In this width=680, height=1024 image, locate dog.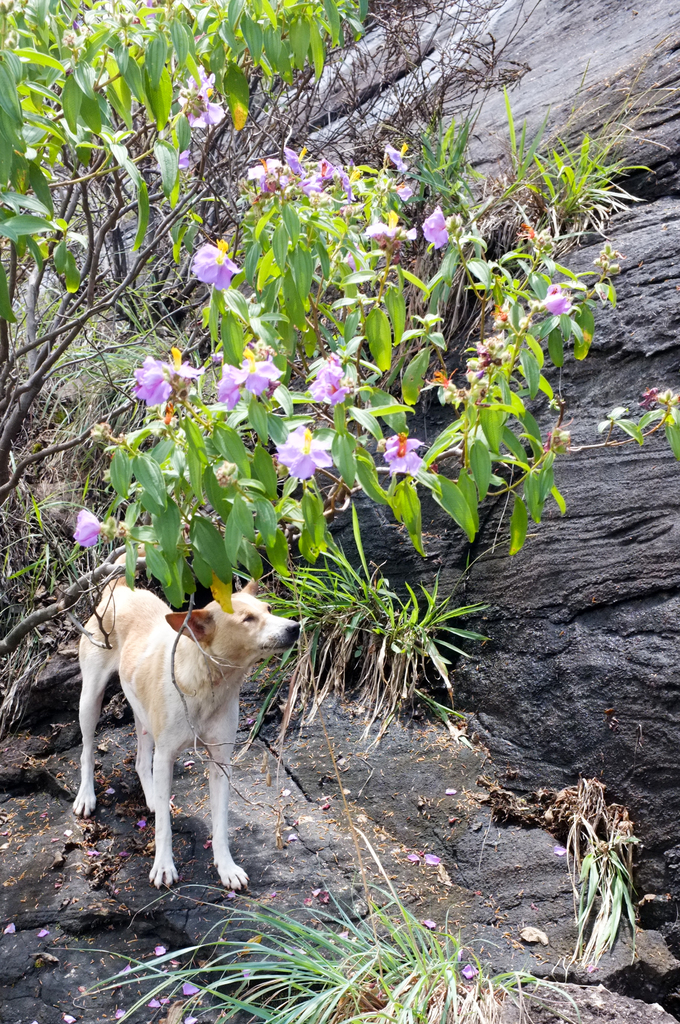
Bounding box: [65, 577, 300, 900].
